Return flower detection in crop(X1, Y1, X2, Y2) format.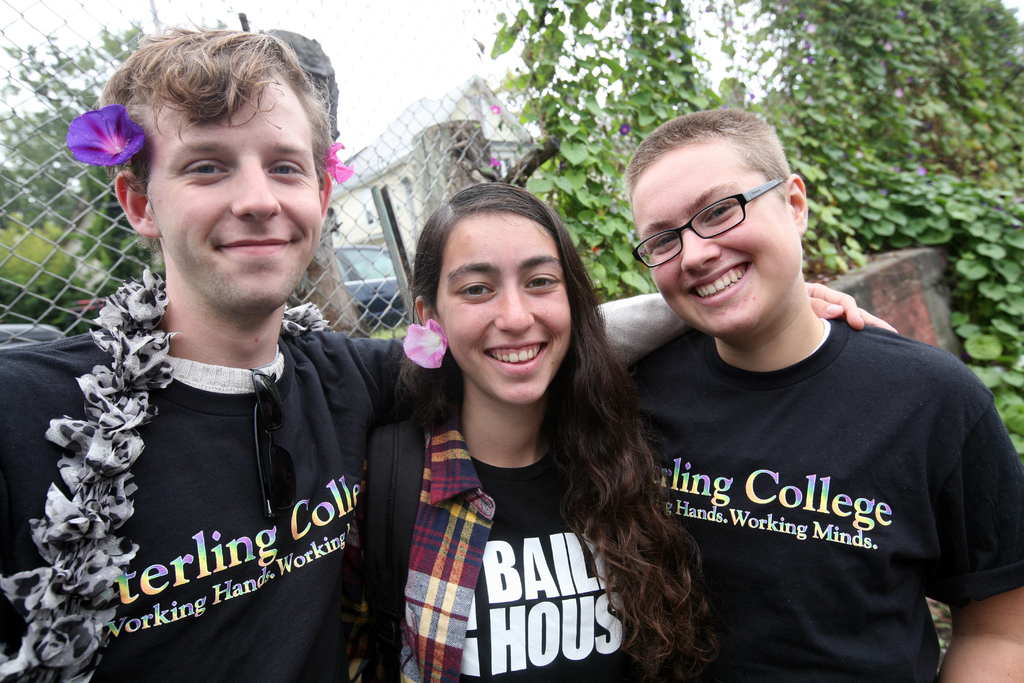
crop(620, 122, 633, 137).
